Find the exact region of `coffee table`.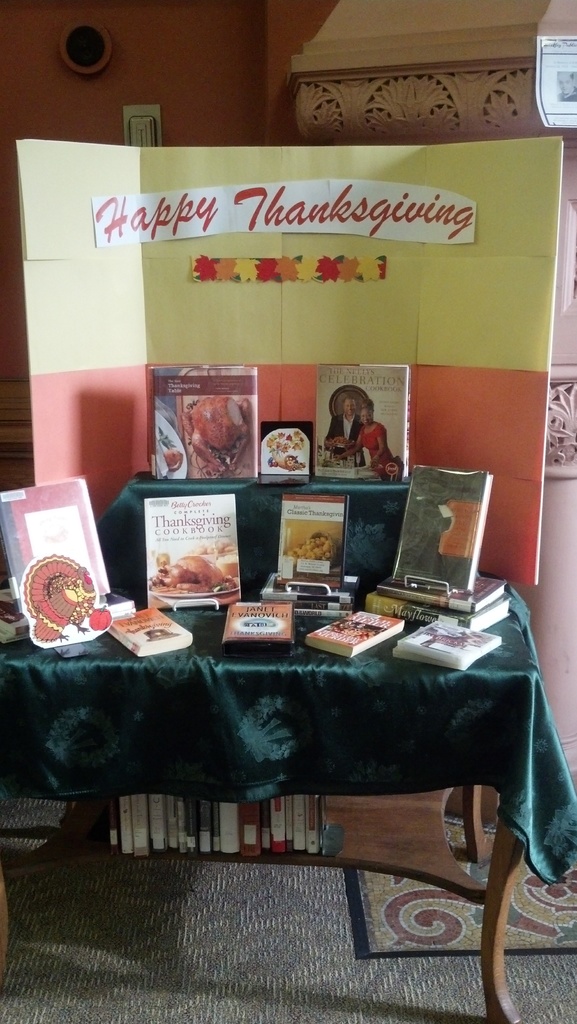
Exact region: pyautogui.locateOnScreen(0, 574, 576, 1023).
